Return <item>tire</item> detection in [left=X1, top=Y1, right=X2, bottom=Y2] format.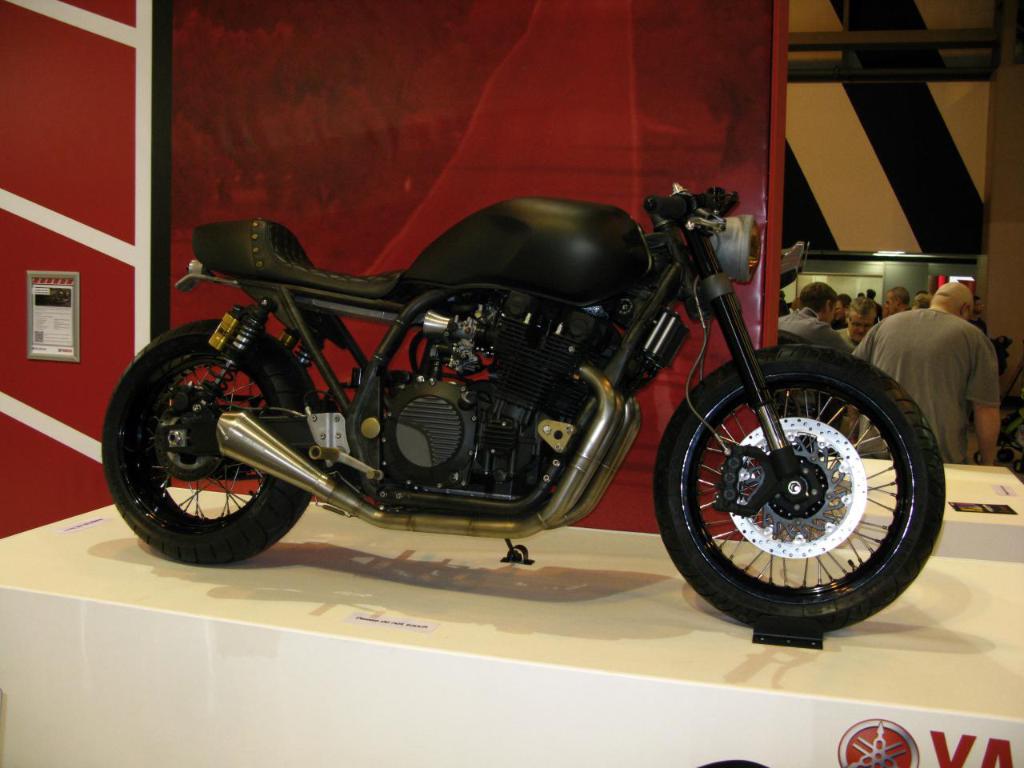
[left=96, top=316, right=324, bottom=568].
